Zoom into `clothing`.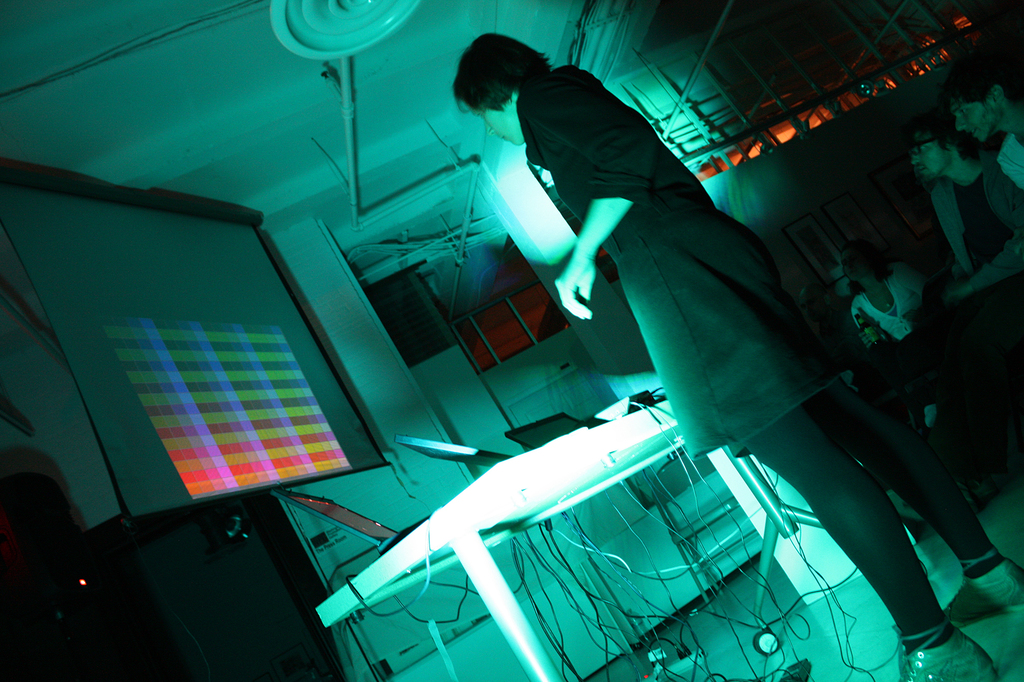
Zoom target: [x1=918, y1=151, x2=1020, y2=427].
